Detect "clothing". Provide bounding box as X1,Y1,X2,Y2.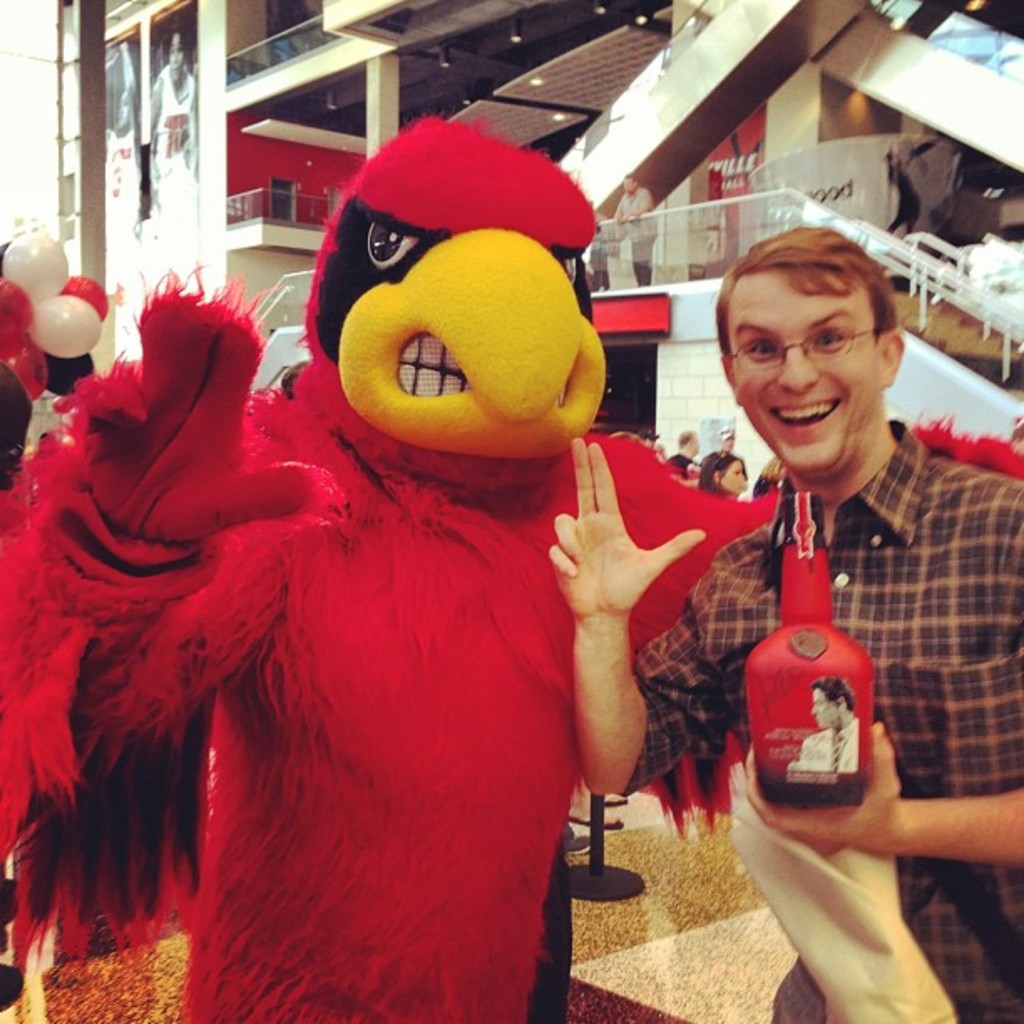
786,716,853,771.
